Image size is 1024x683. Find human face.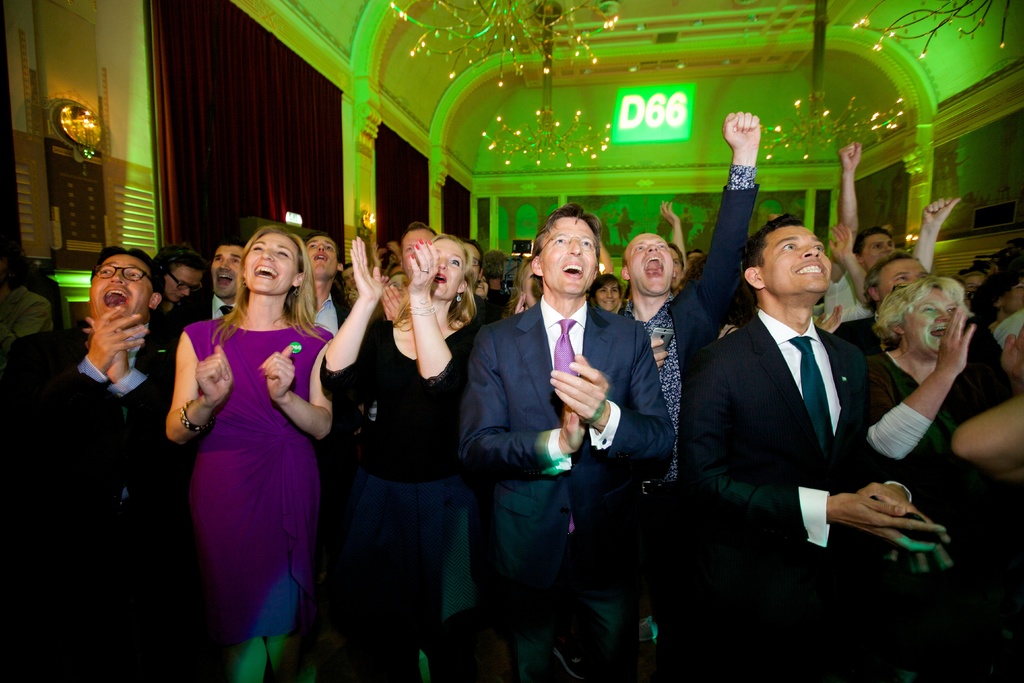
{"left": 540, "top": 216, "right": 598, "bottom": 296}.
